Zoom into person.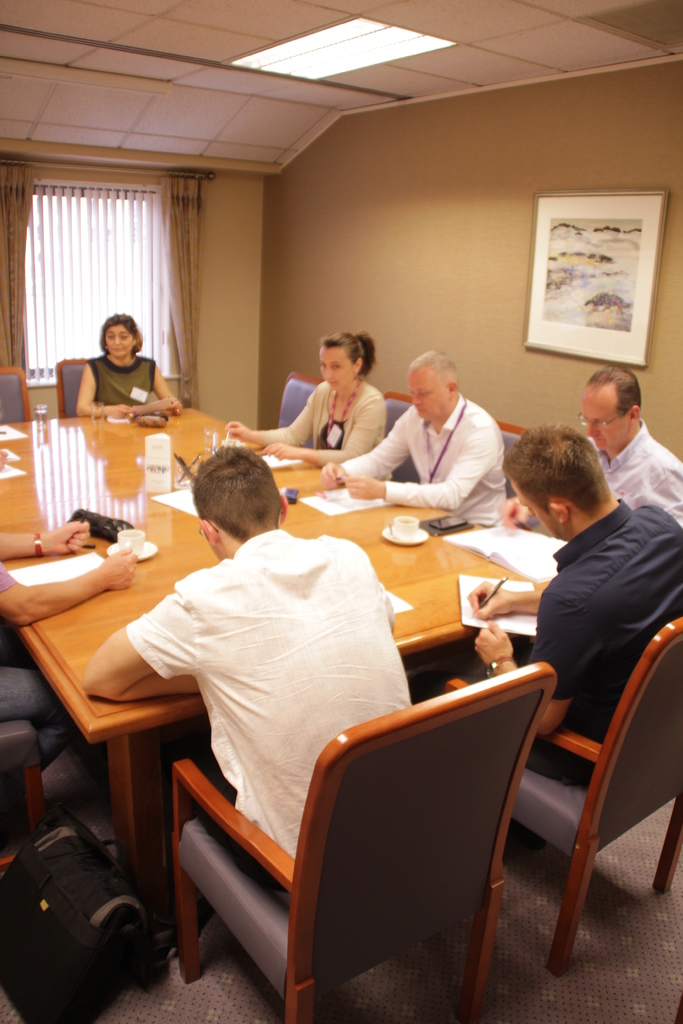
Zoom target: l=78, t=316, r=190, b=420.
